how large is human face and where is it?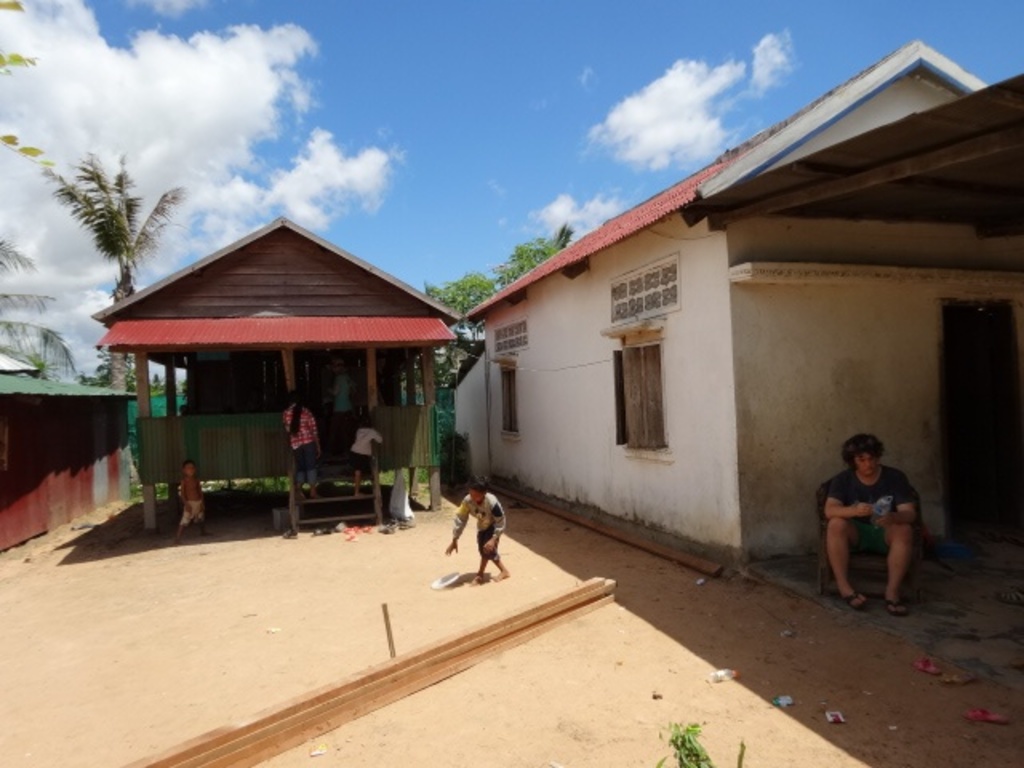
Bounding box: {"left": 854, "top": 453, "right": 880, "bottom": 478}.
